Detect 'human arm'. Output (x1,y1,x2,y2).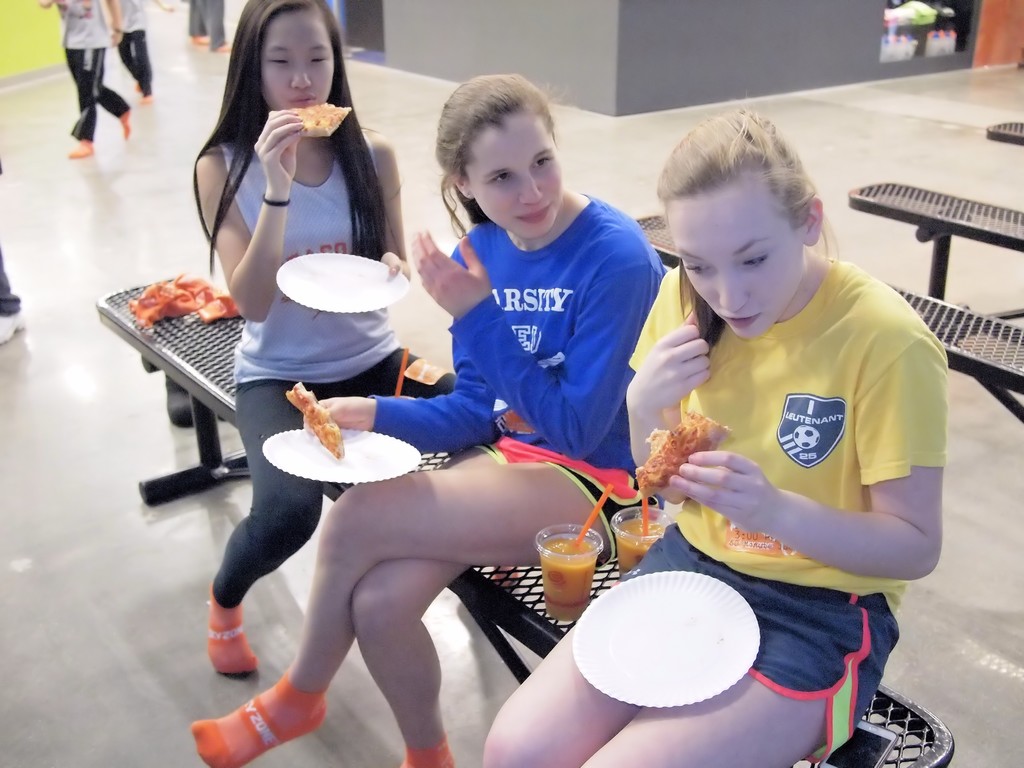
(34,0,54,10).
